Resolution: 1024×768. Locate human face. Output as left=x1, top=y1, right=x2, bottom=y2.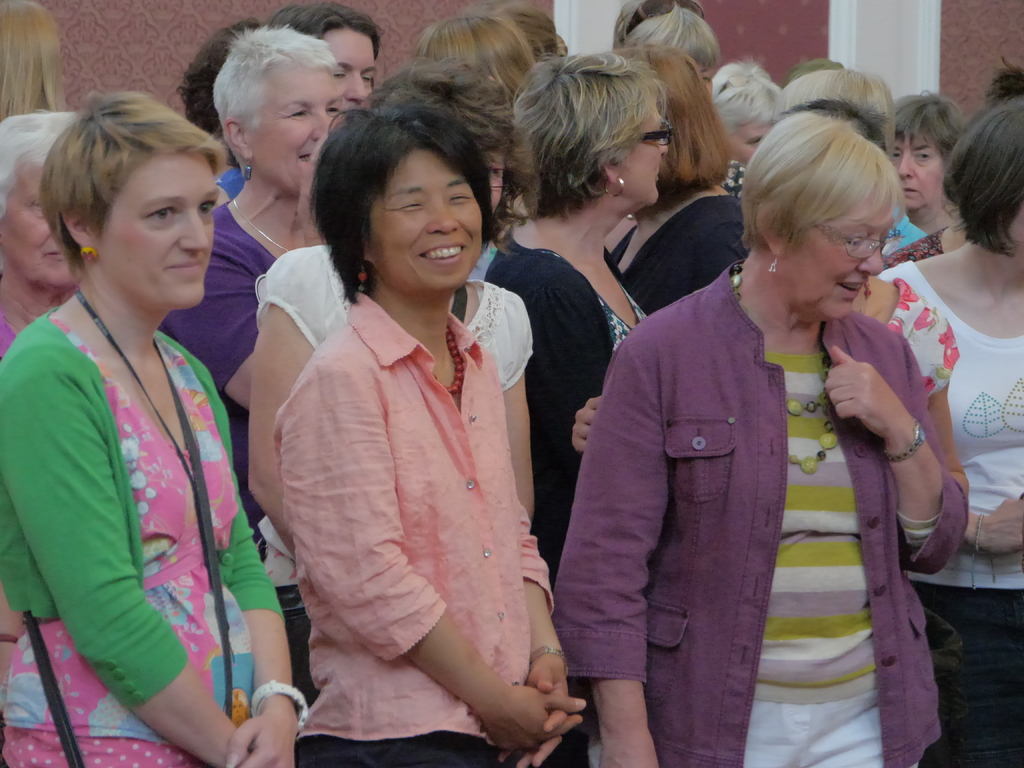
left=779, top=182, right=895, bottom=323.
